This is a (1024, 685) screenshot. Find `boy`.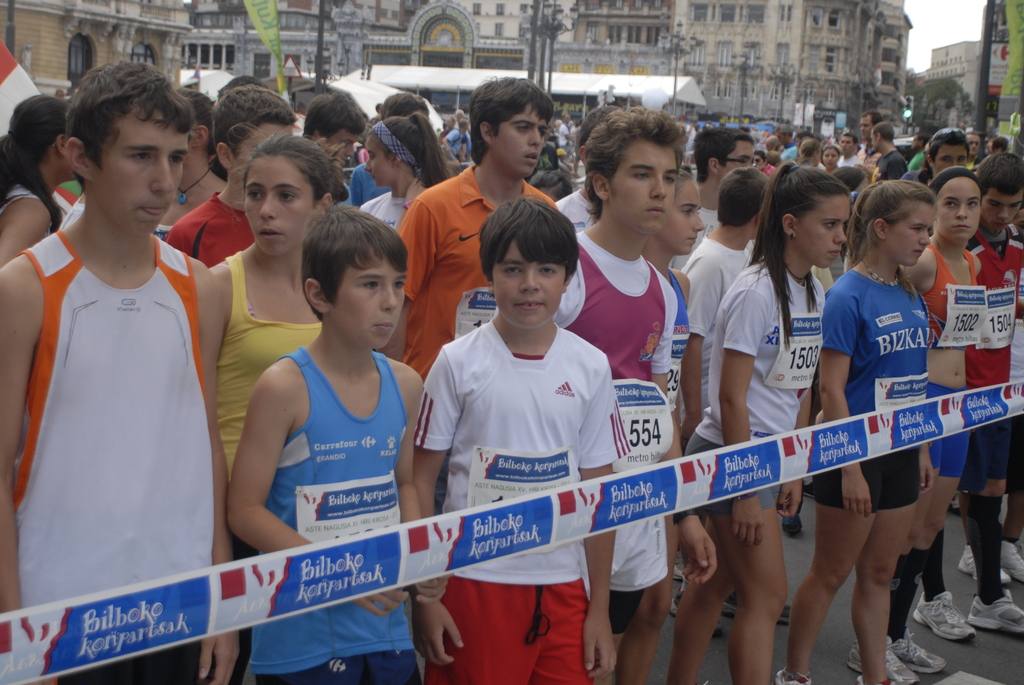
Bounding box: box(165, 87, 299, 271).
